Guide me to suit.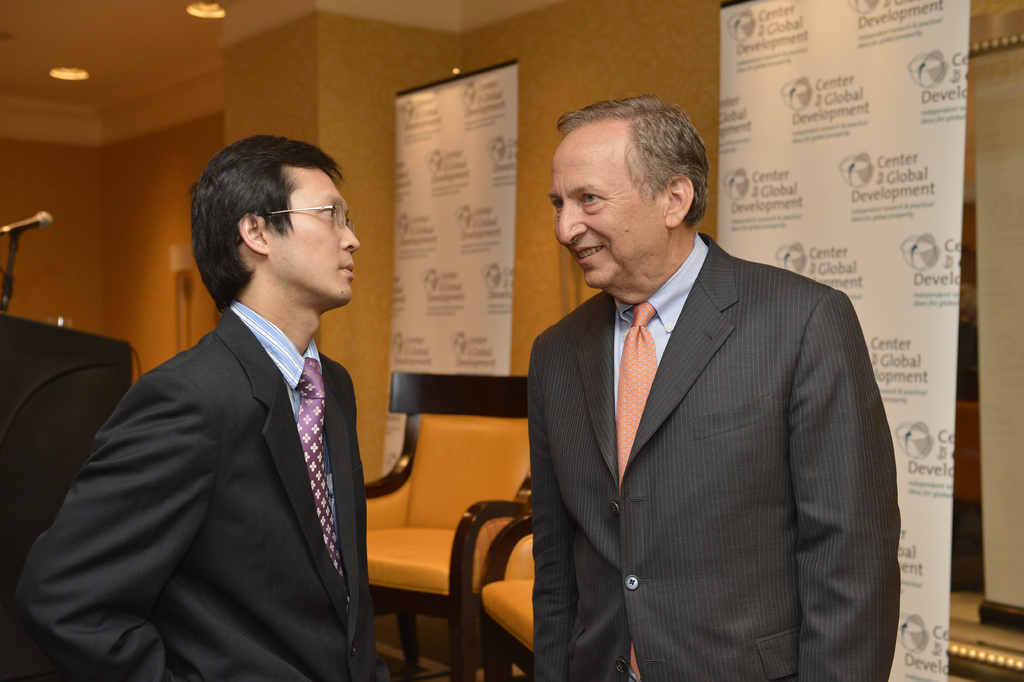
Guidance: {"x1": 20, "y1": 306, "x2": 381, "y2": 681}.
